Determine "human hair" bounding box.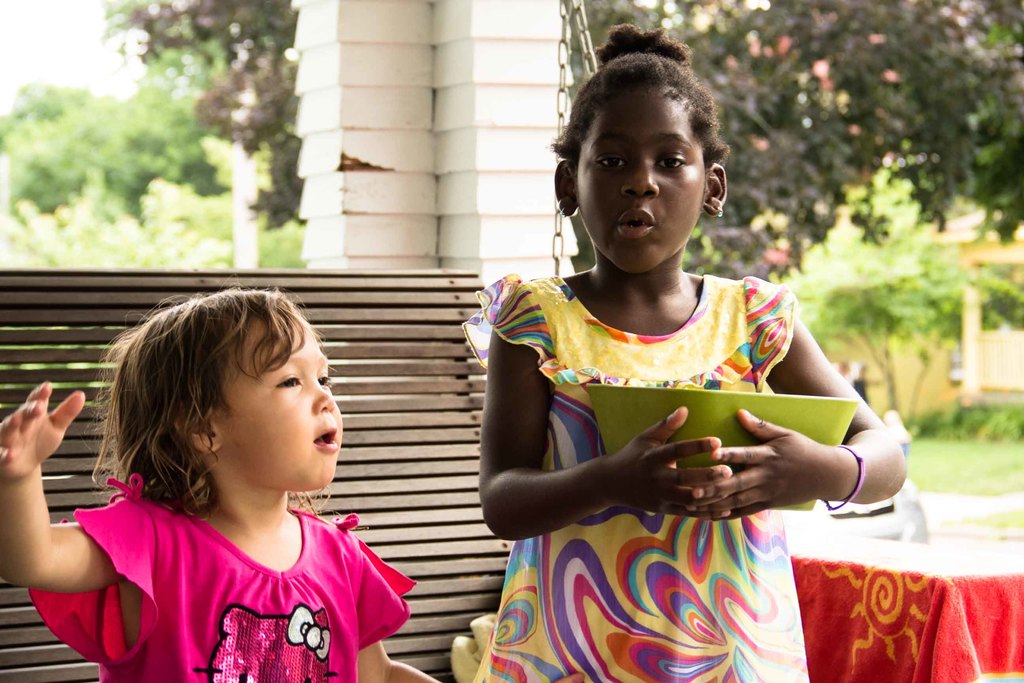
Determined: left=556, top=17, right=733, bottom=169.
